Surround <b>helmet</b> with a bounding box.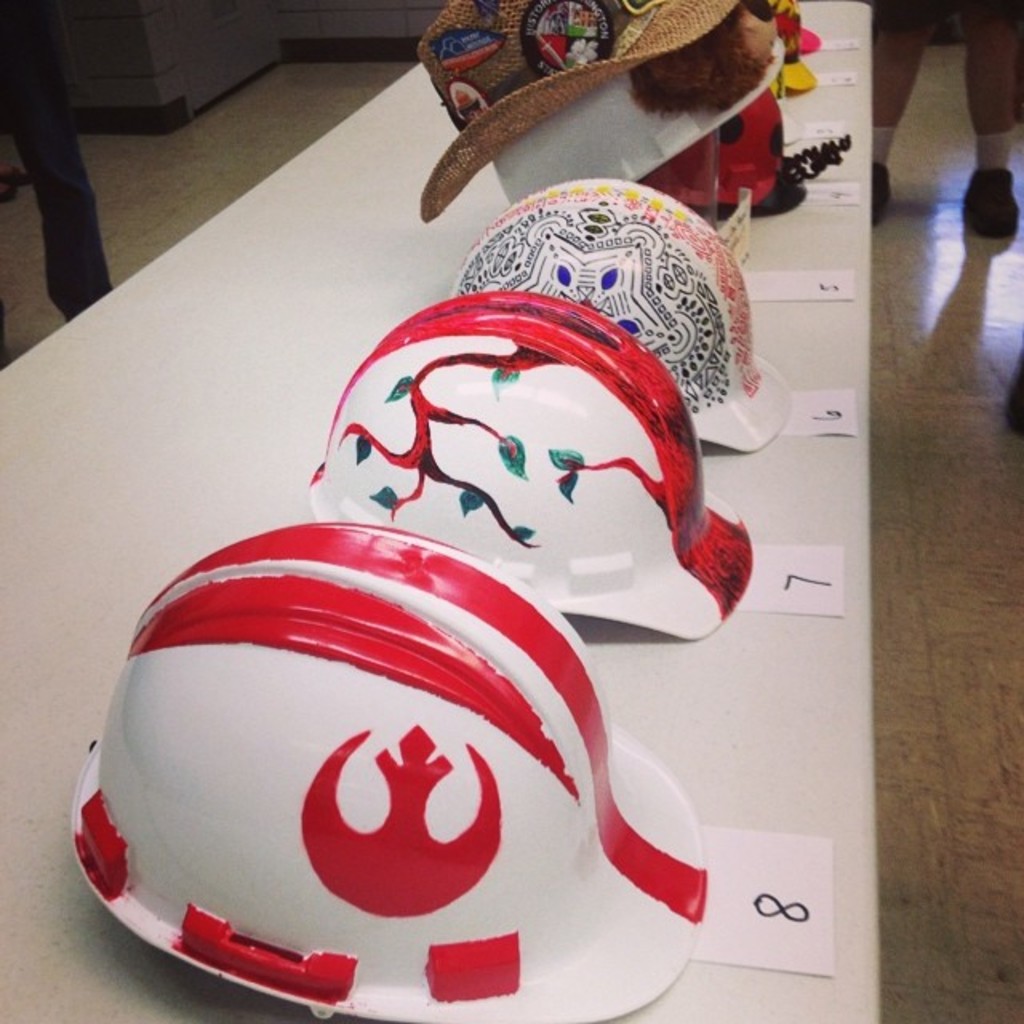
BBox(306, 291, 758, 645).
